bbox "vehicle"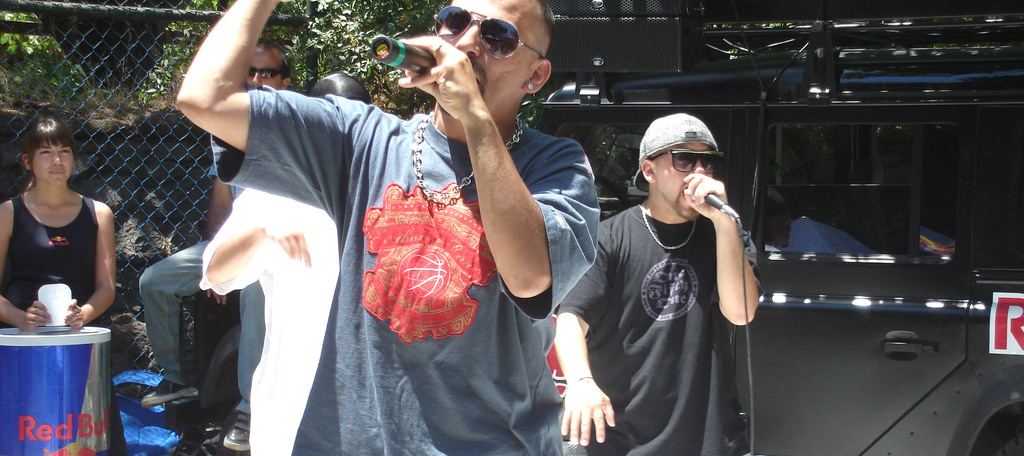
bbox(519, 0, 1023, 455)
